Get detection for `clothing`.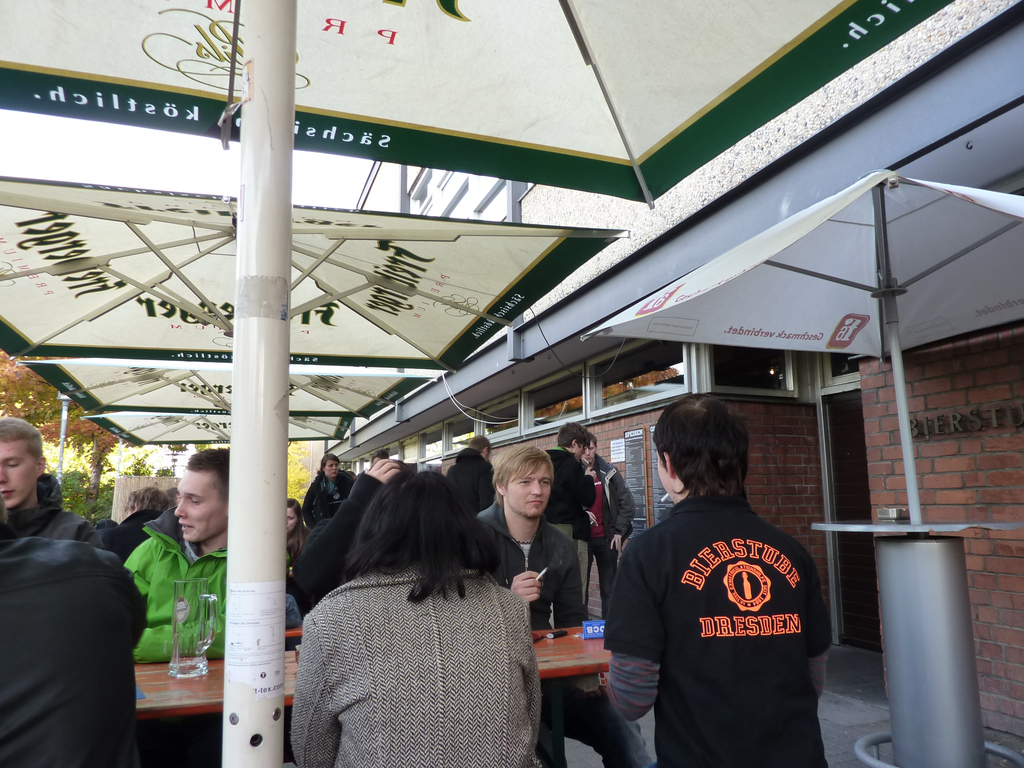
Detection: 465, 502, 660, 767.
